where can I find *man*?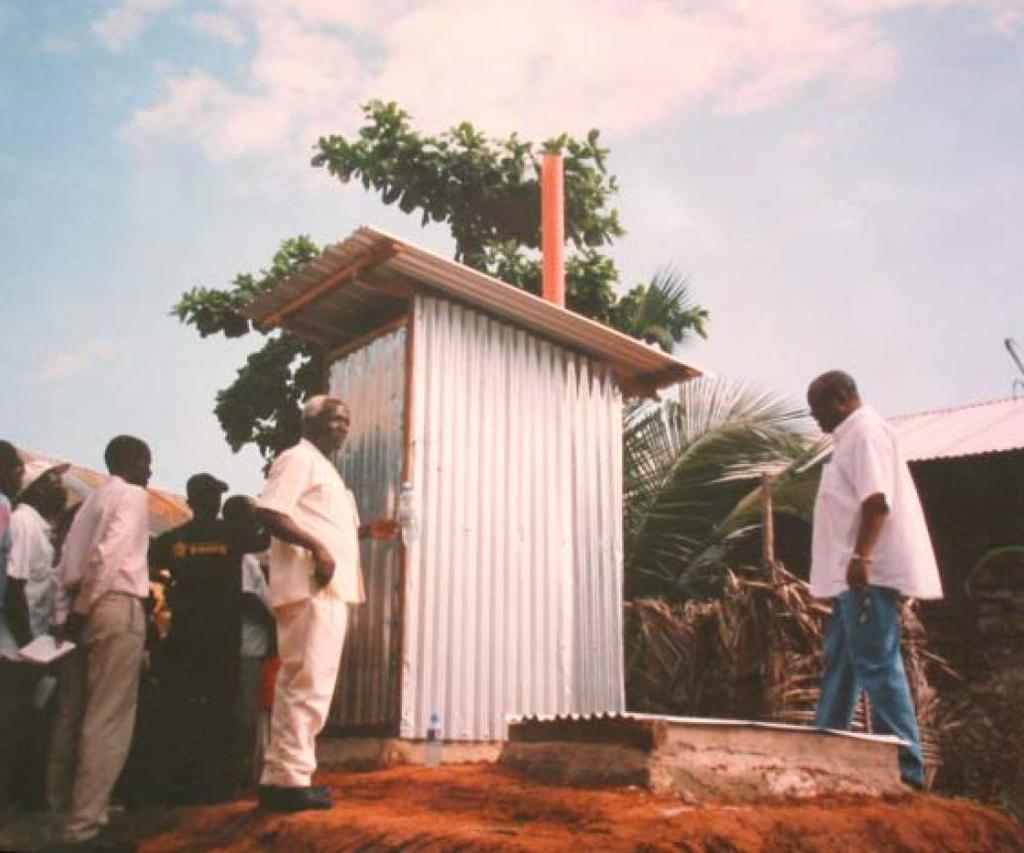
You can find it at [249,390,400,811].
